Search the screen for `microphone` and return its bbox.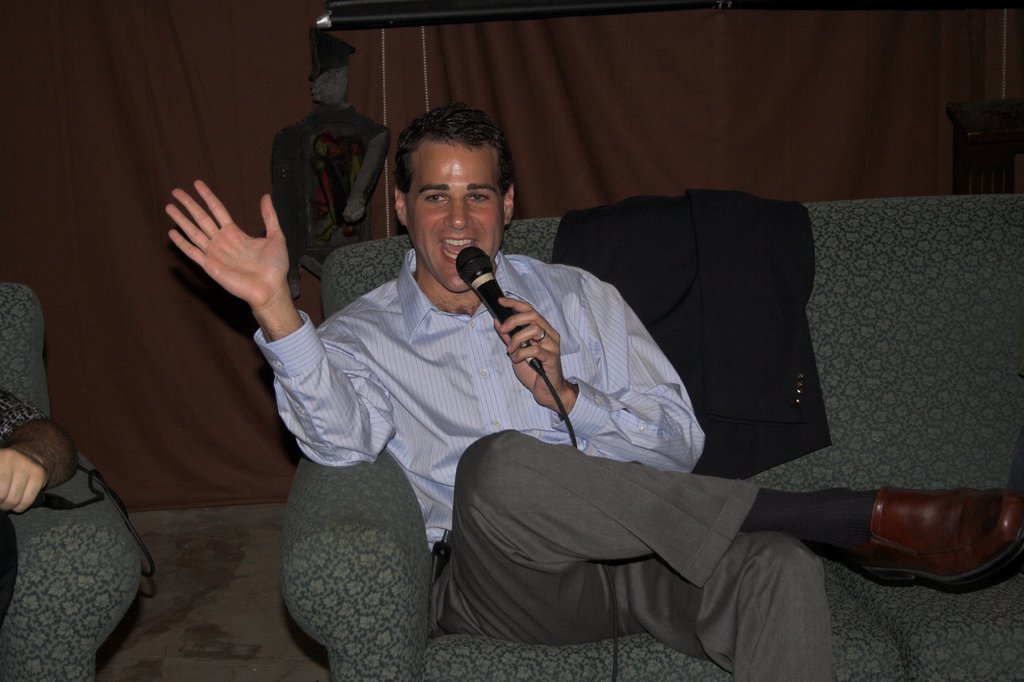
Found: box=[458, 243, 532, 353].
